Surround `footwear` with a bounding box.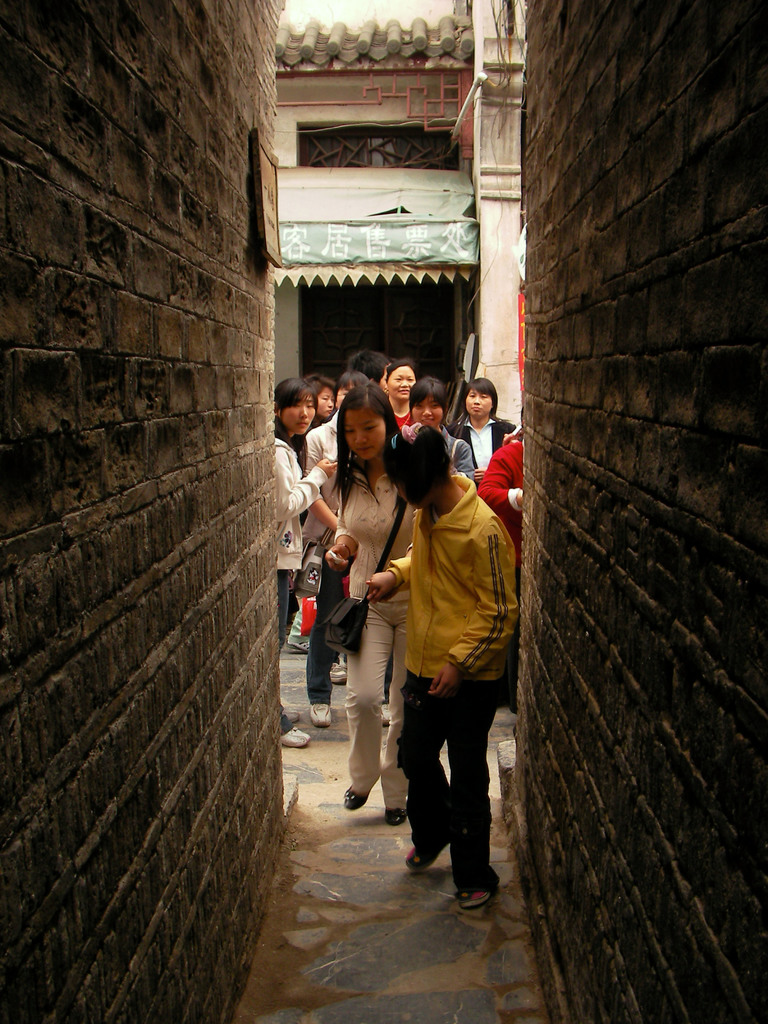
[452, 870, 493, 905].
